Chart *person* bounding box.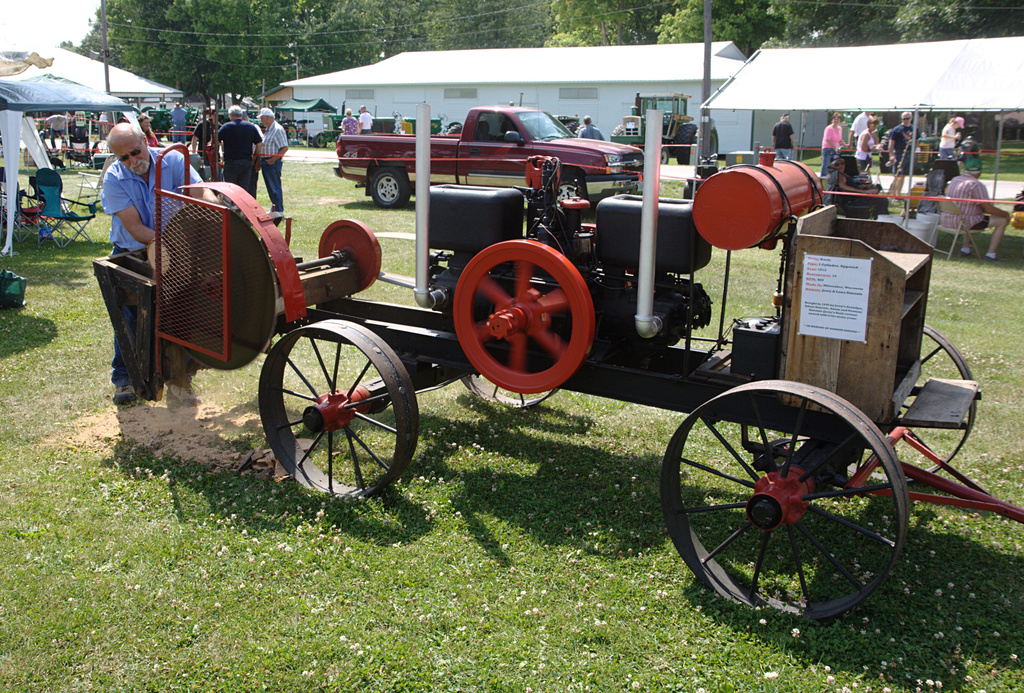
Charted: 585, 115, 602, 140.
